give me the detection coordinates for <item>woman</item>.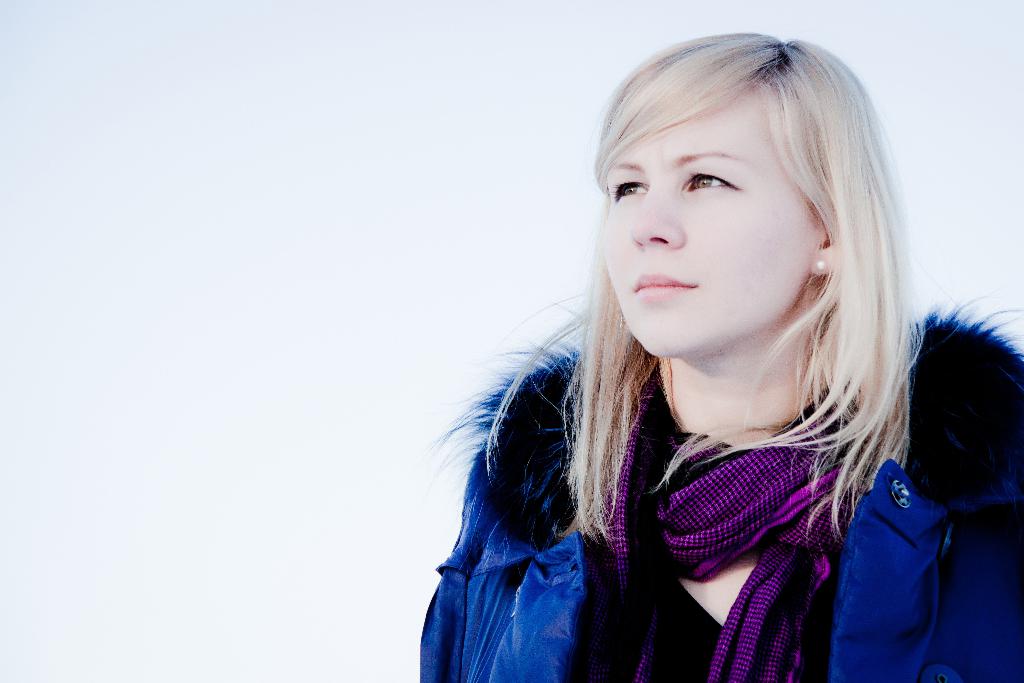
[left=390, top=14, right=986, bottom=681].
